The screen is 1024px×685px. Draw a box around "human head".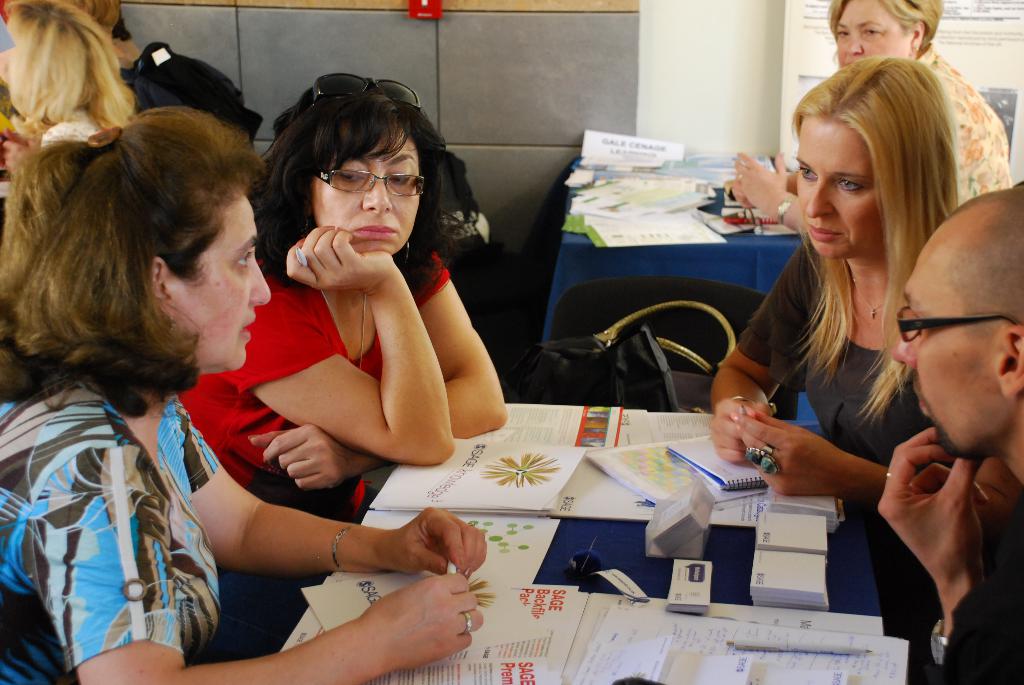
region(110, 20, 135, 59).
